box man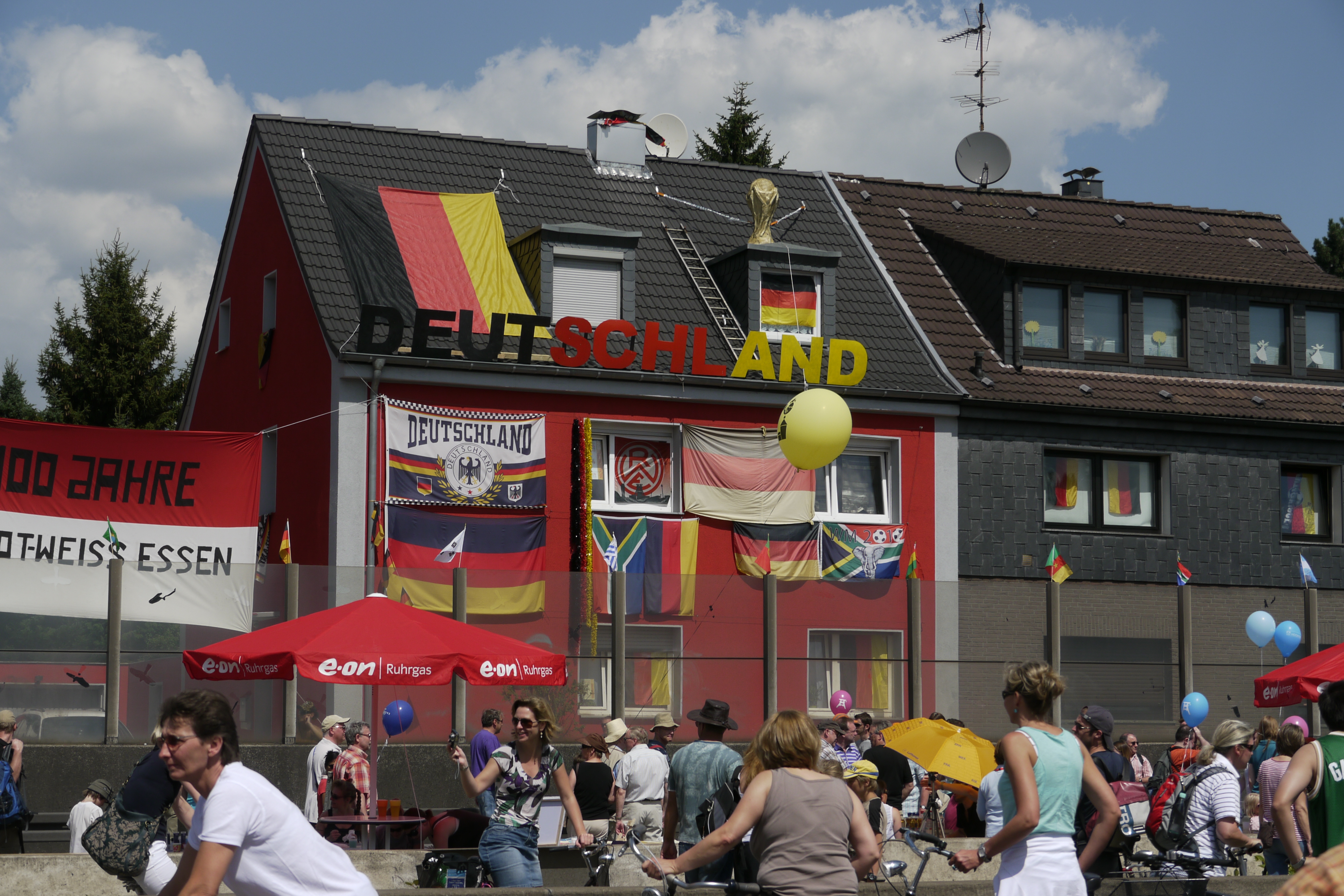
[left=216, top=227, right=242, bottom=287]
